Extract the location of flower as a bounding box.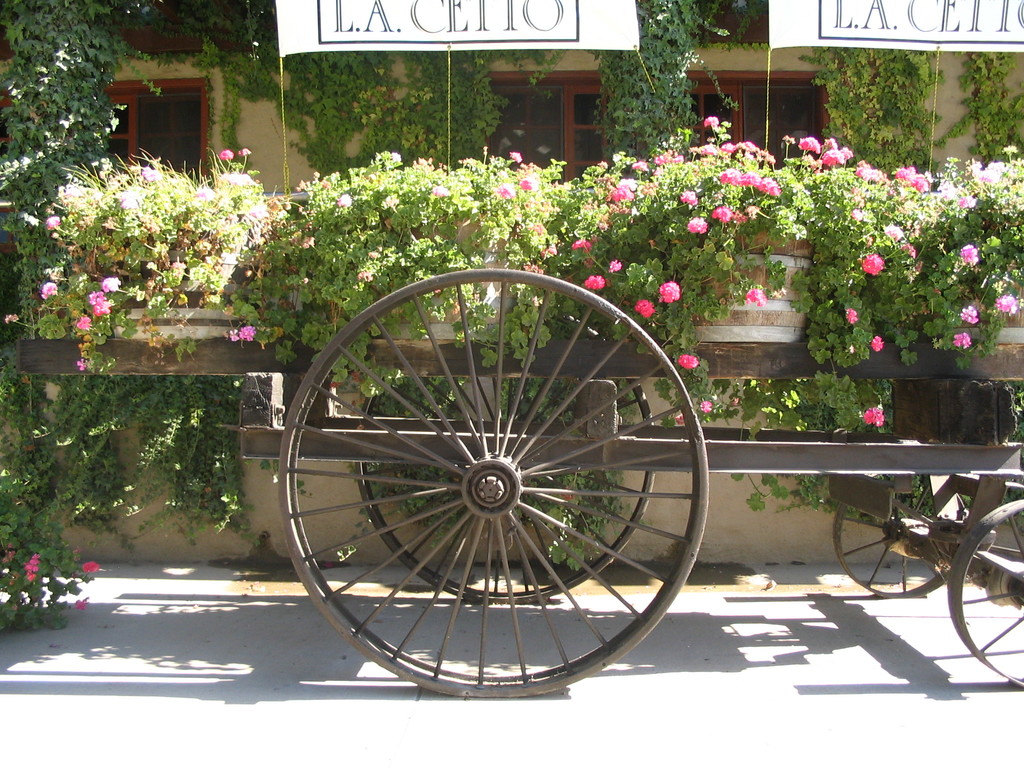
x1=573, y1=236, x2=590, y2=250.
